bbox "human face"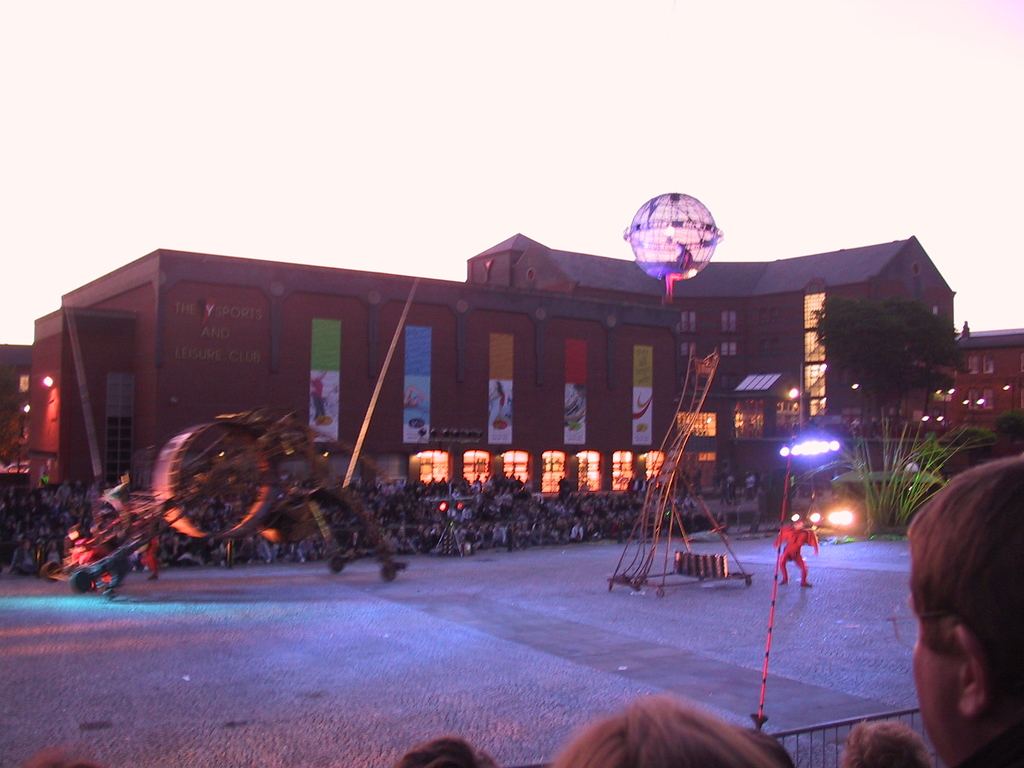
[left=911, top=586, right=966, bottom=767]
